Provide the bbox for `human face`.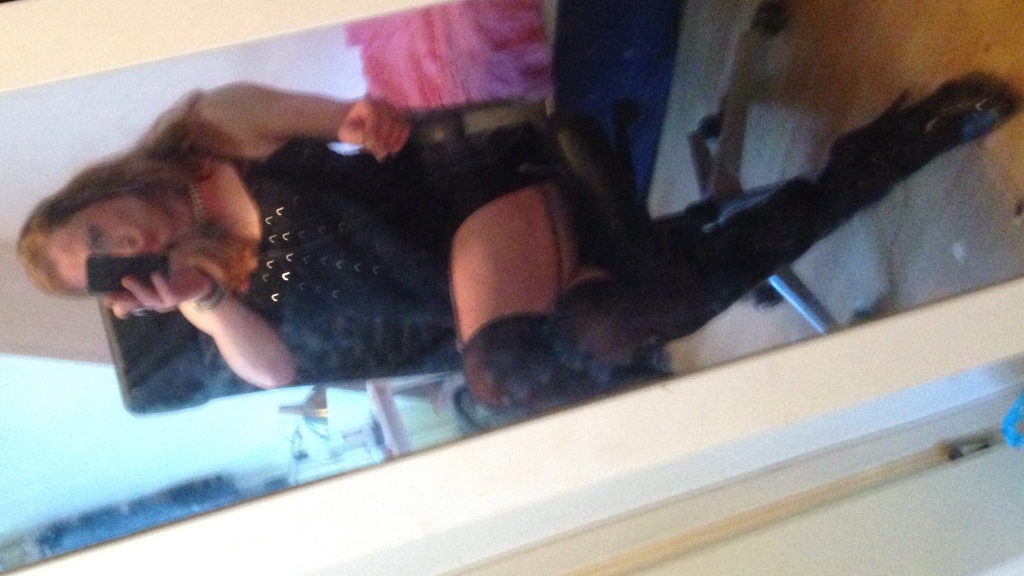
pyautogui.locateOnScreen(47, 193, 173, 287).
